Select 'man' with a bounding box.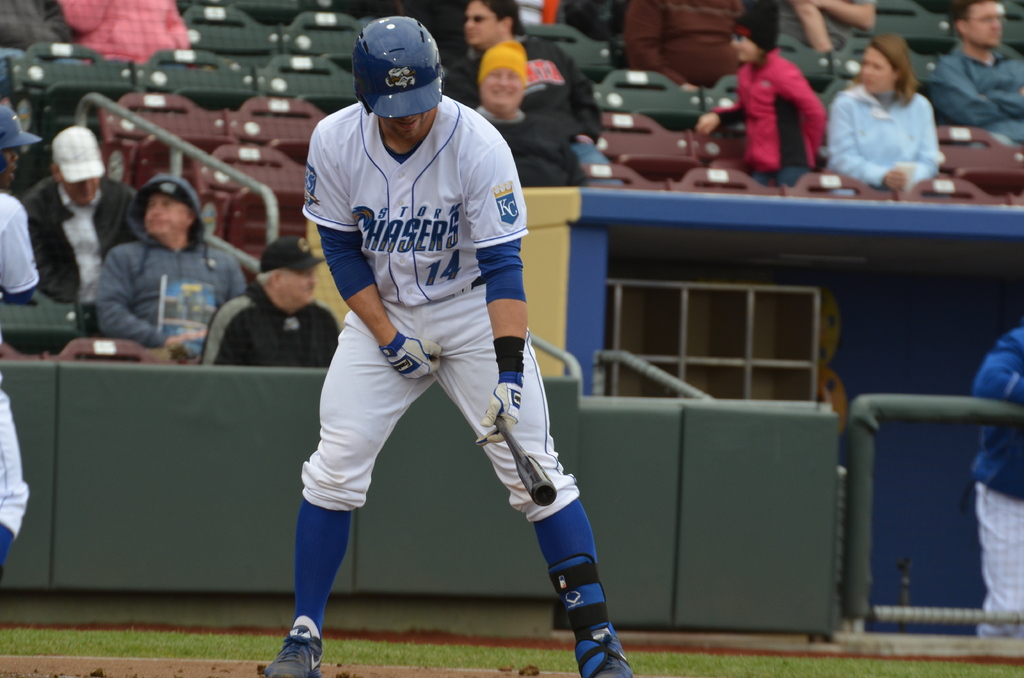
BBox(247, 9, 602, 670).
